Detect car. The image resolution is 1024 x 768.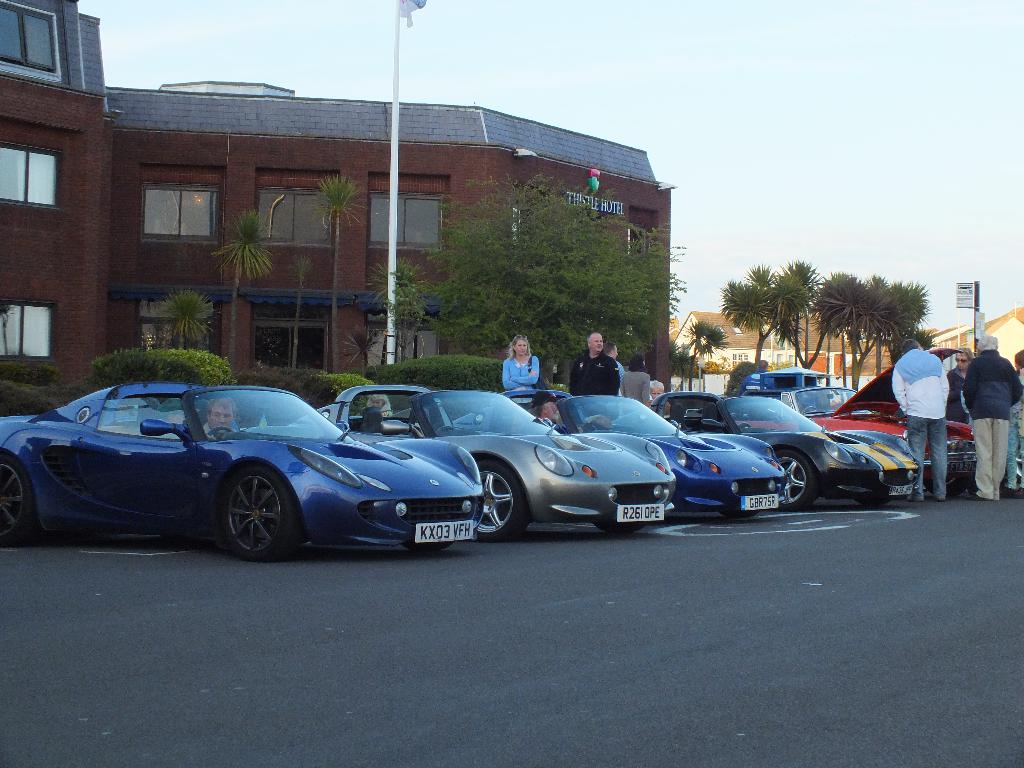
rect(814, 348, 983, 488).
